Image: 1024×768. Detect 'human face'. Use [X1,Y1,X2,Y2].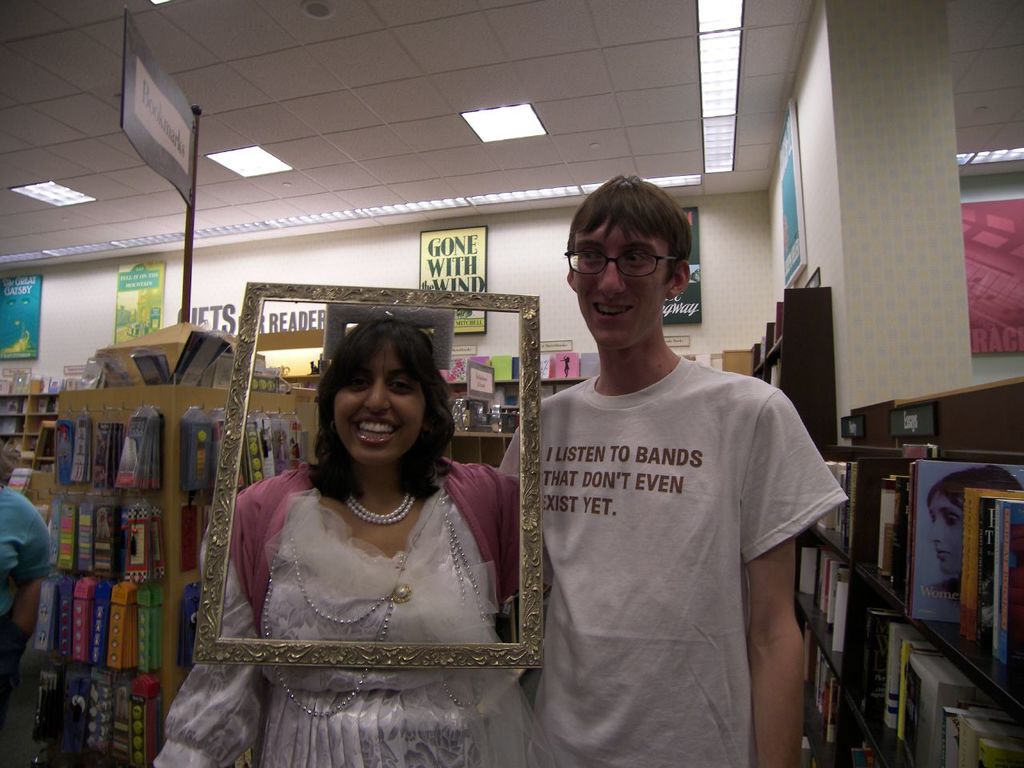
[329,341,430,469].
